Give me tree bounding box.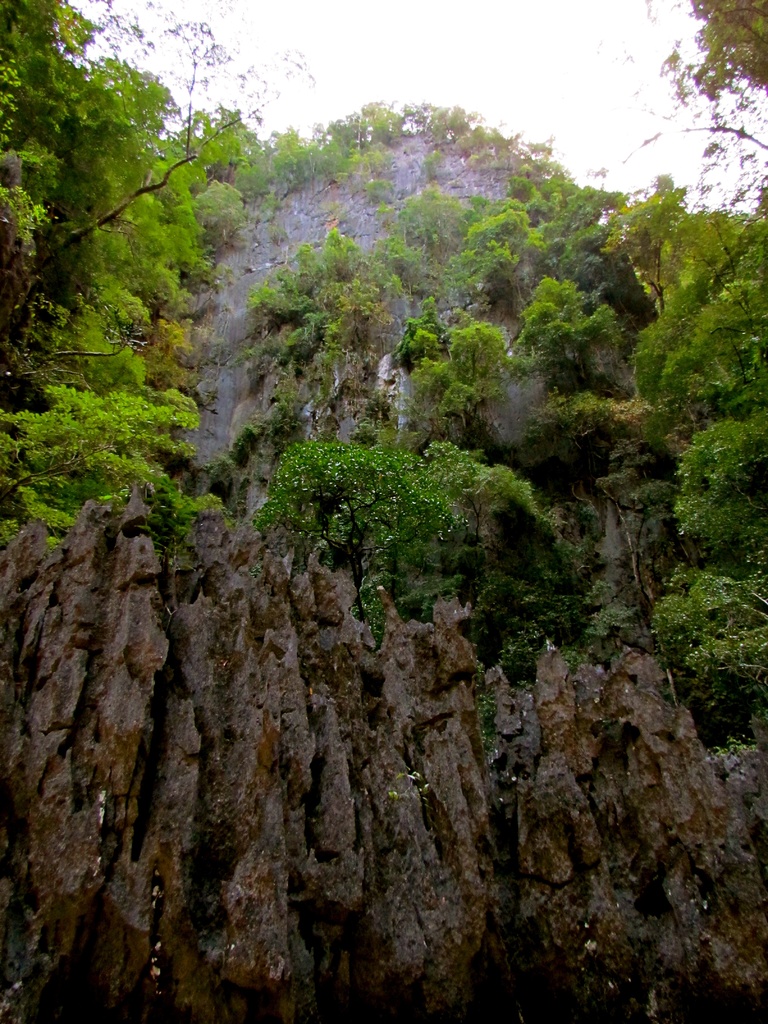
[left=325, top=91, right=551, bottom=185].
